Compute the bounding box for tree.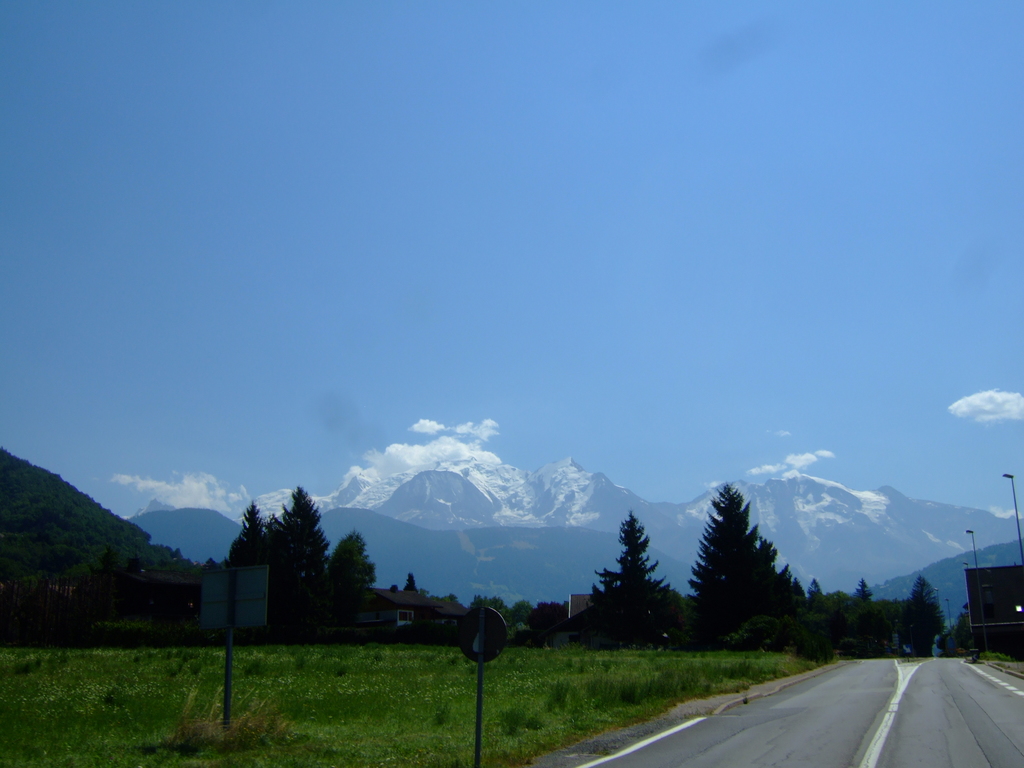
rect(943, 605, 984, 659).
